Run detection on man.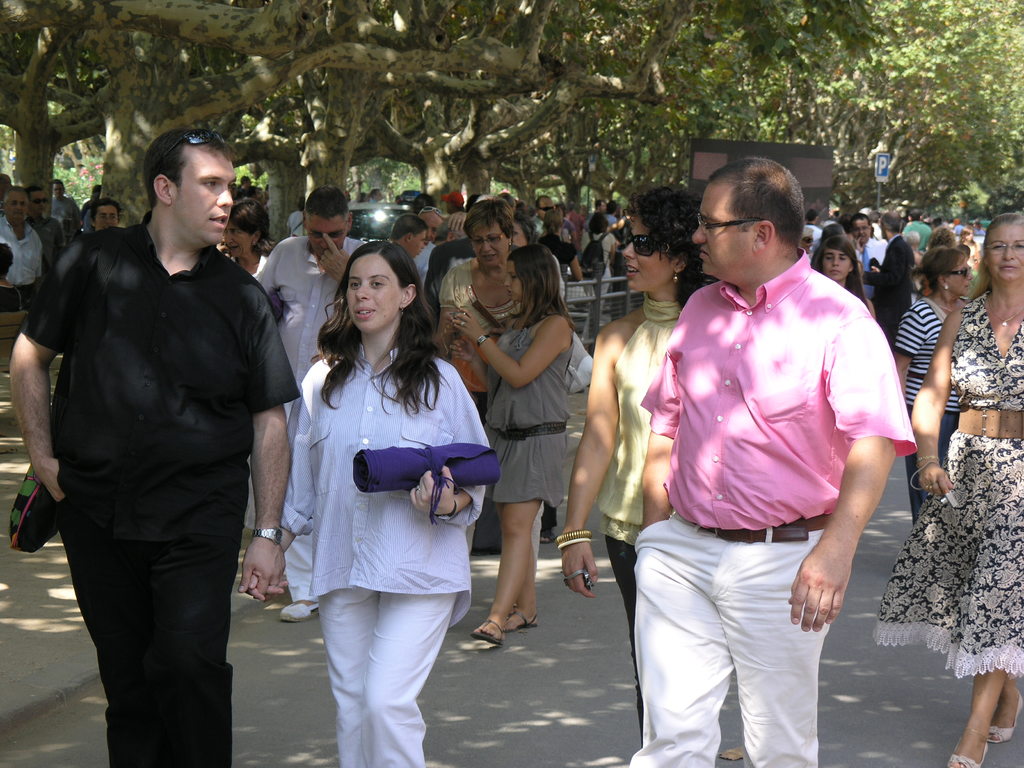
Result: rect(56, 177, 81, 233).
